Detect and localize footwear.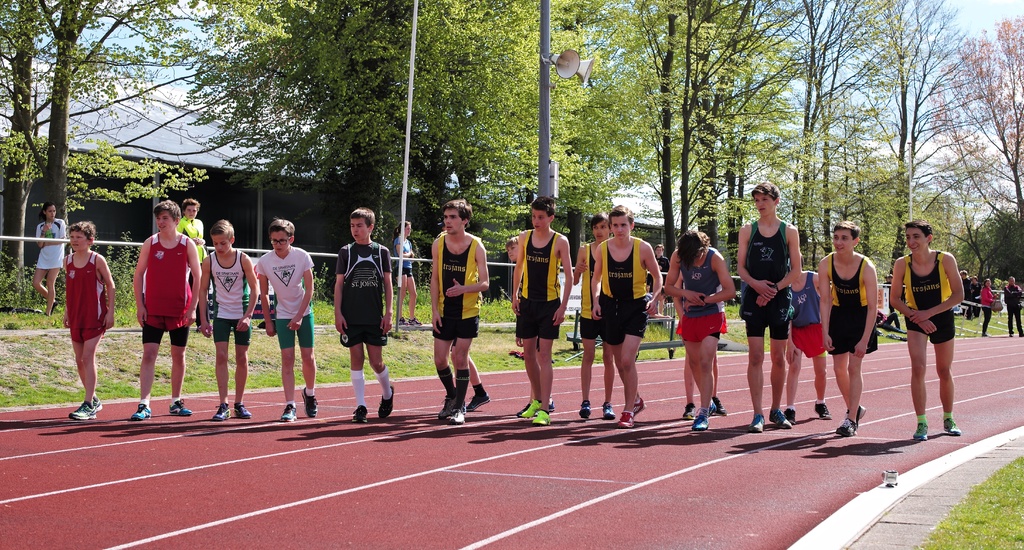
Localized at (x1=410, y1=315, x2=420, y2=325).
